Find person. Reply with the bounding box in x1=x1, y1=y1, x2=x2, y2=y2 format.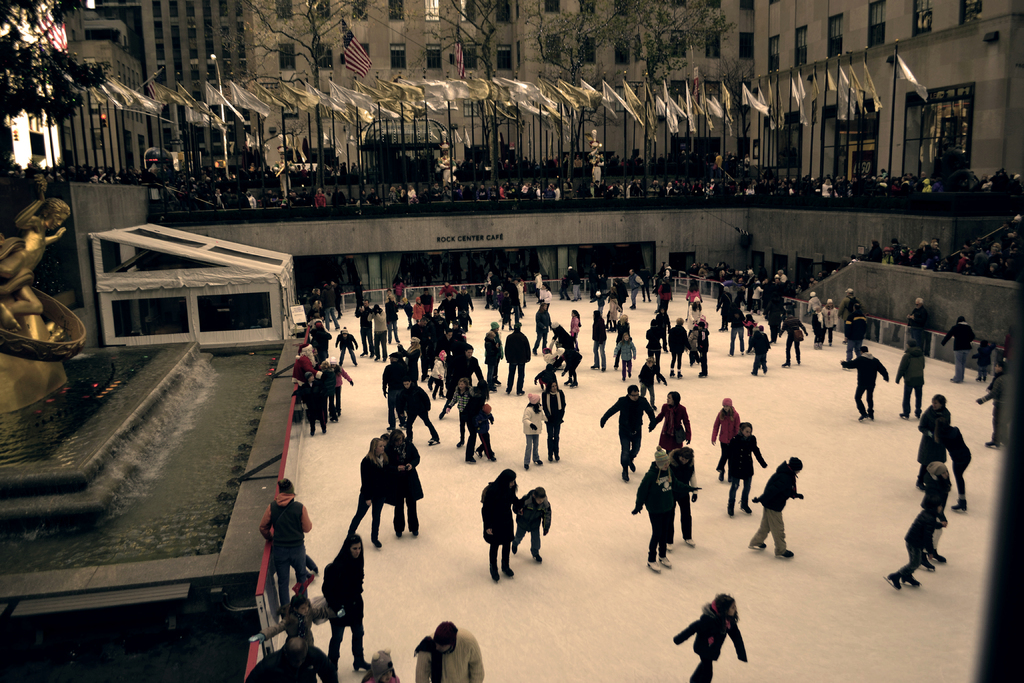
x1=246, y1=593, x2=342, y2=644.
